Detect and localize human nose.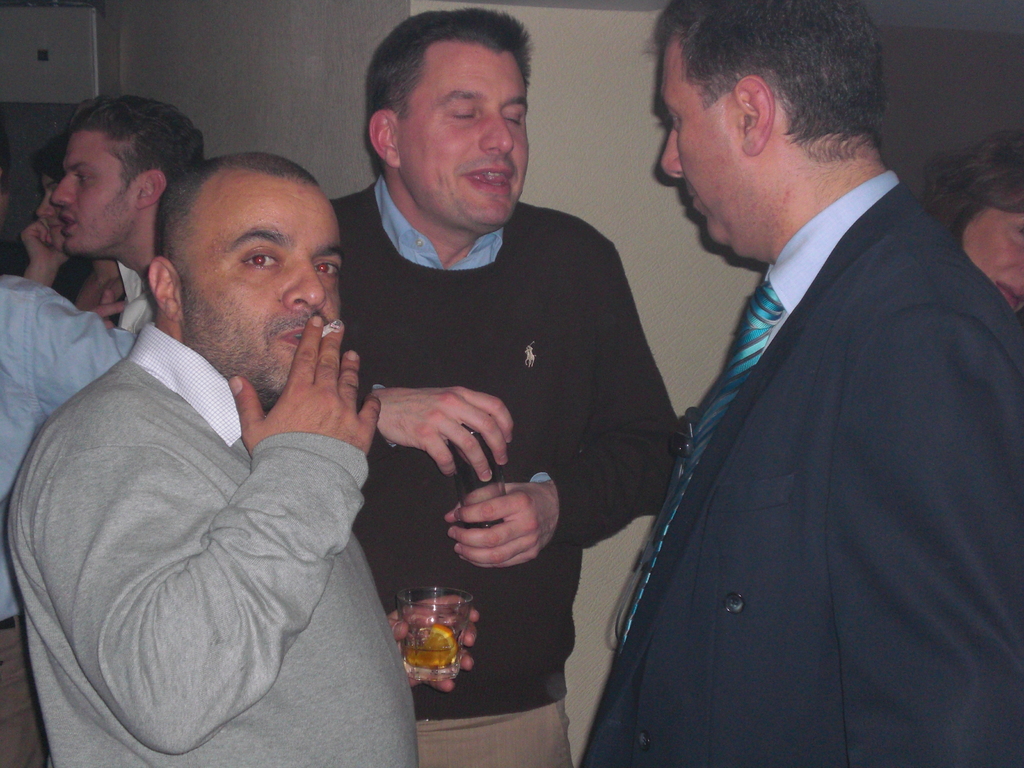
Localized at detection(658, 129, 690, 183).
